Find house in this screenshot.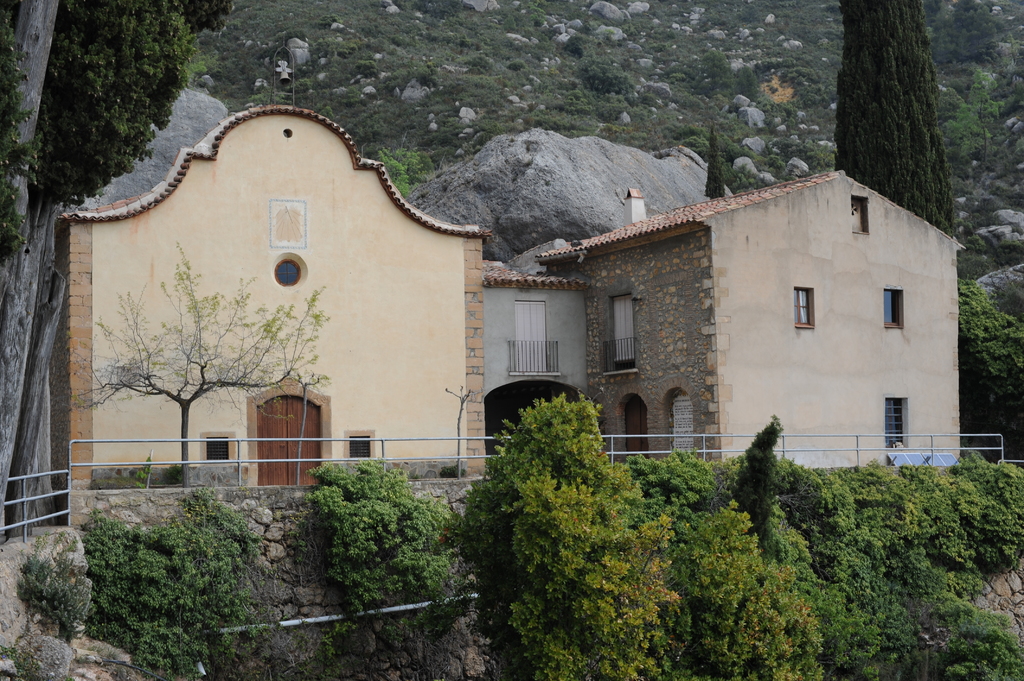
The bounding box for house is 474/166/962/476.
